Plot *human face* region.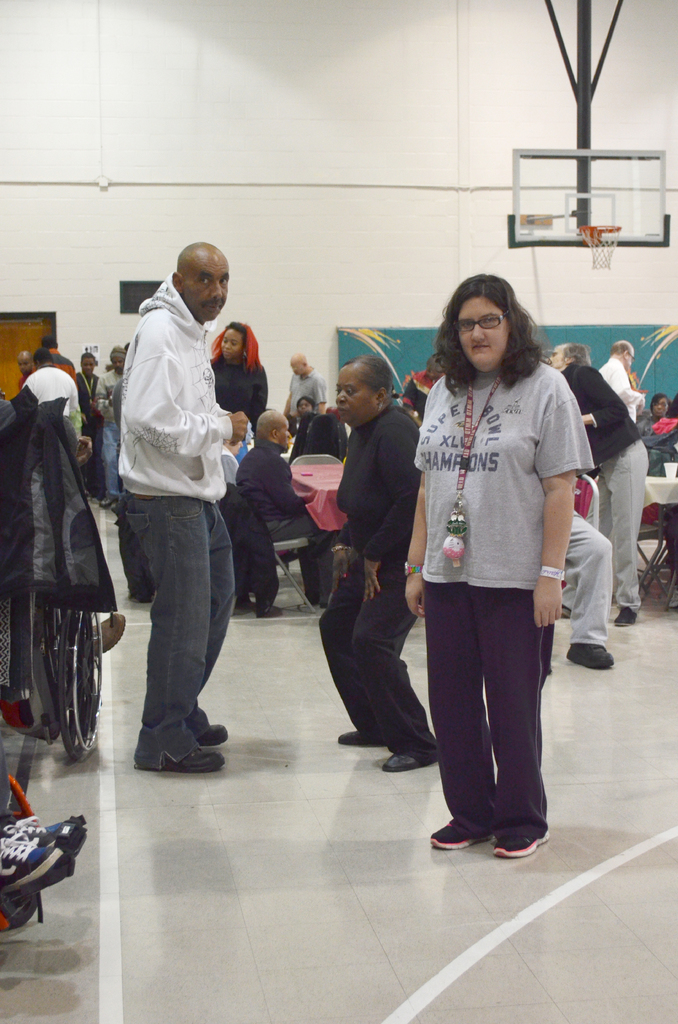
Plotted at [left=296, top=398, right=311, bottom=416].
